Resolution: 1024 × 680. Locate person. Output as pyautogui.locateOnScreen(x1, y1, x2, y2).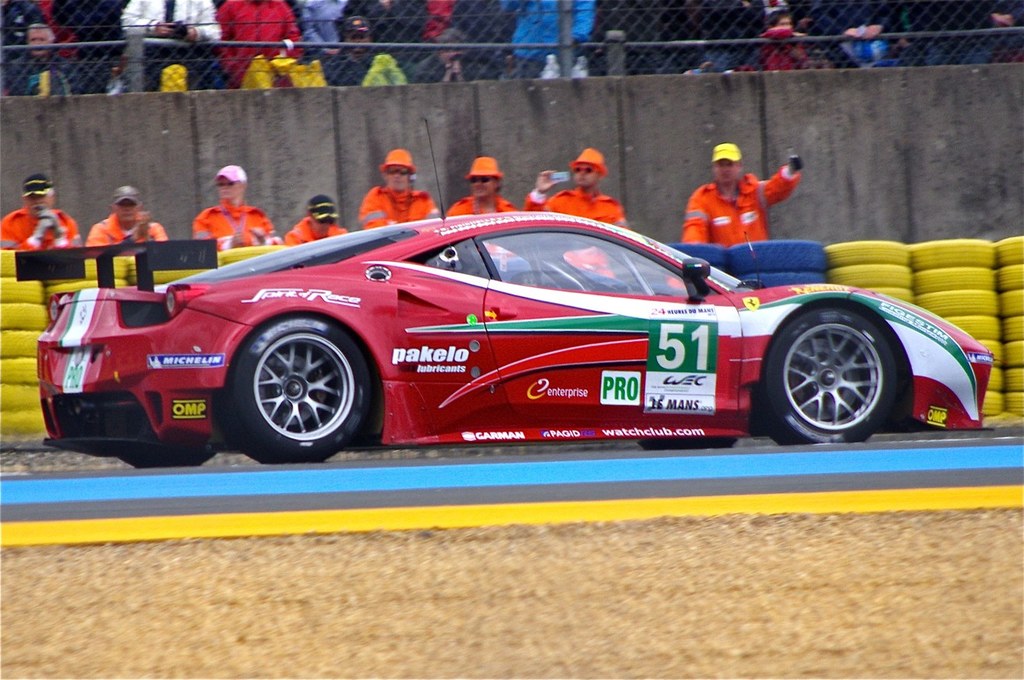
pyautogui.locateOnScreen(519, 149, 627, 282).
